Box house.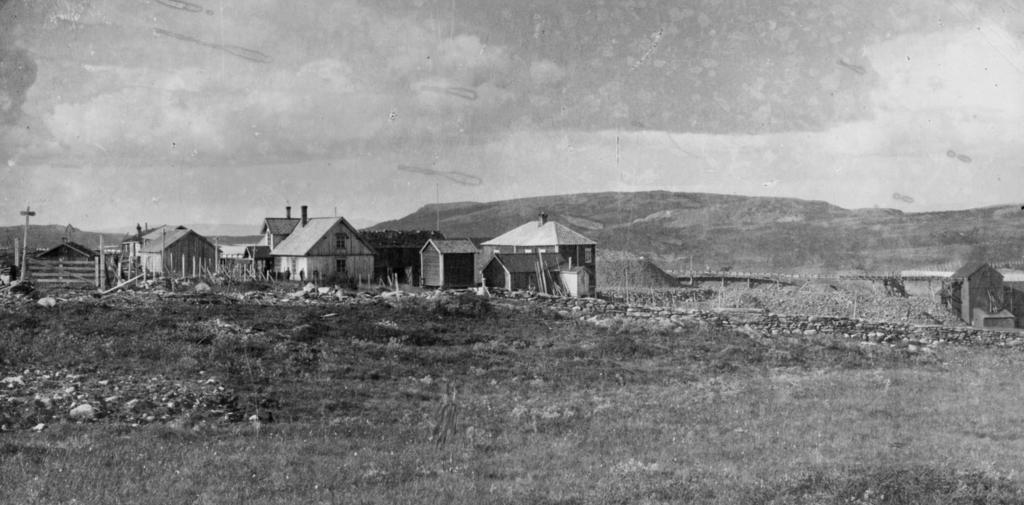
<region>136, 224, 231, 281</region>.
